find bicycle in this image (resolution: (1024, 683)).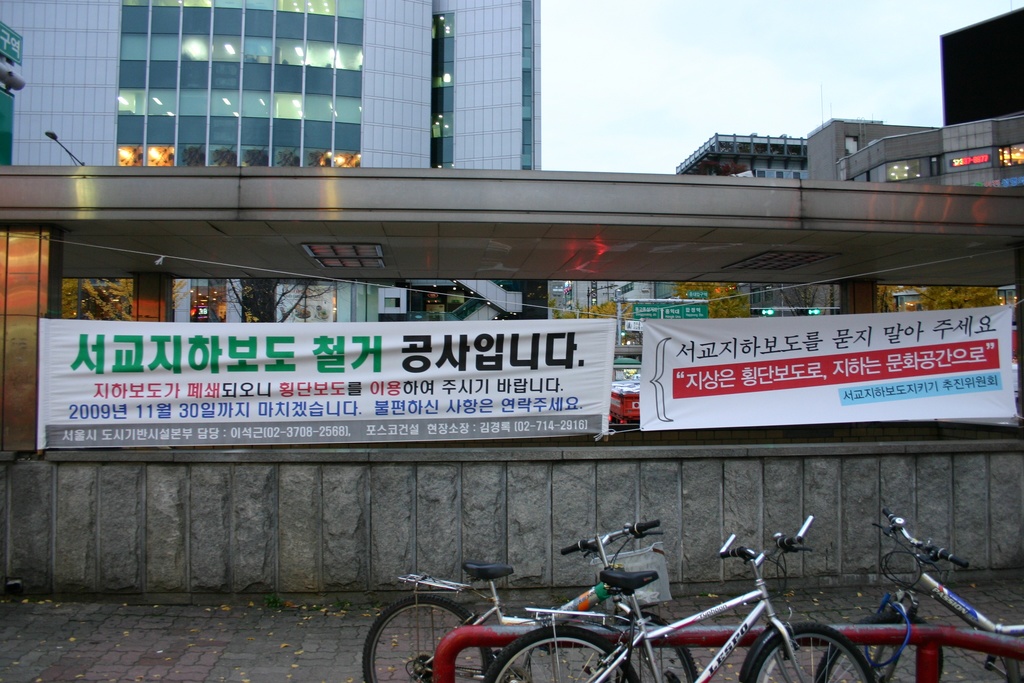
x1=823, y1=504, x2=1023, y2=682.
